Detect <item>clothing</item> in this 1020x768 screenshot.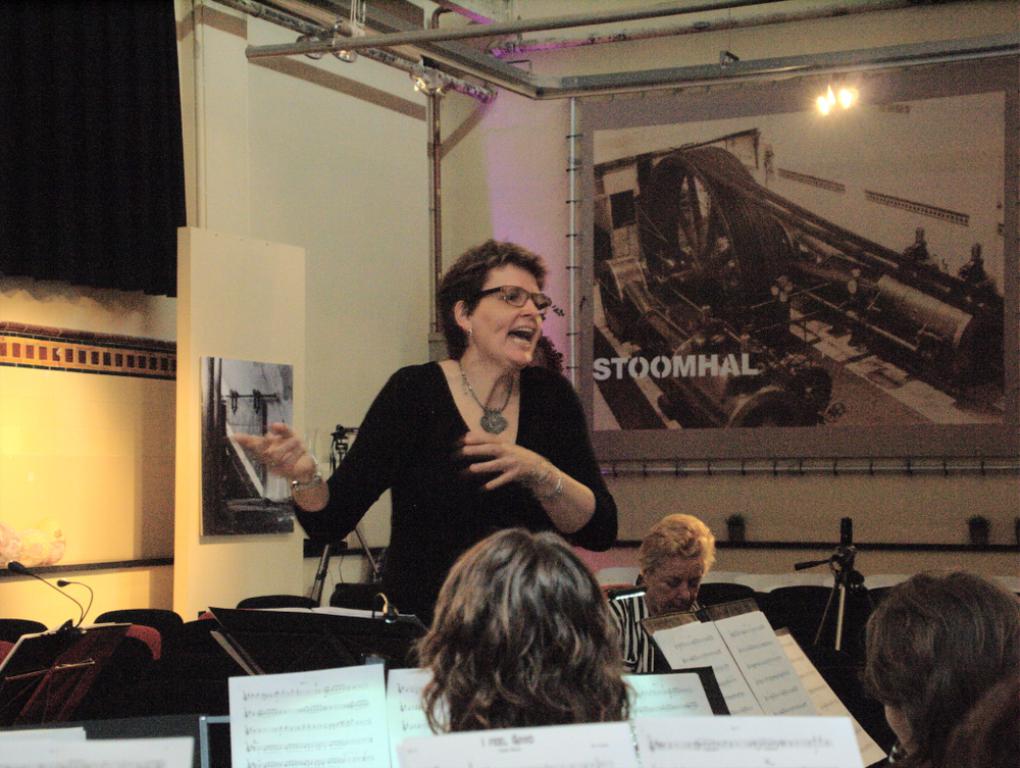
Detection: x1=315, y1=327, x2=610, y2=600.
